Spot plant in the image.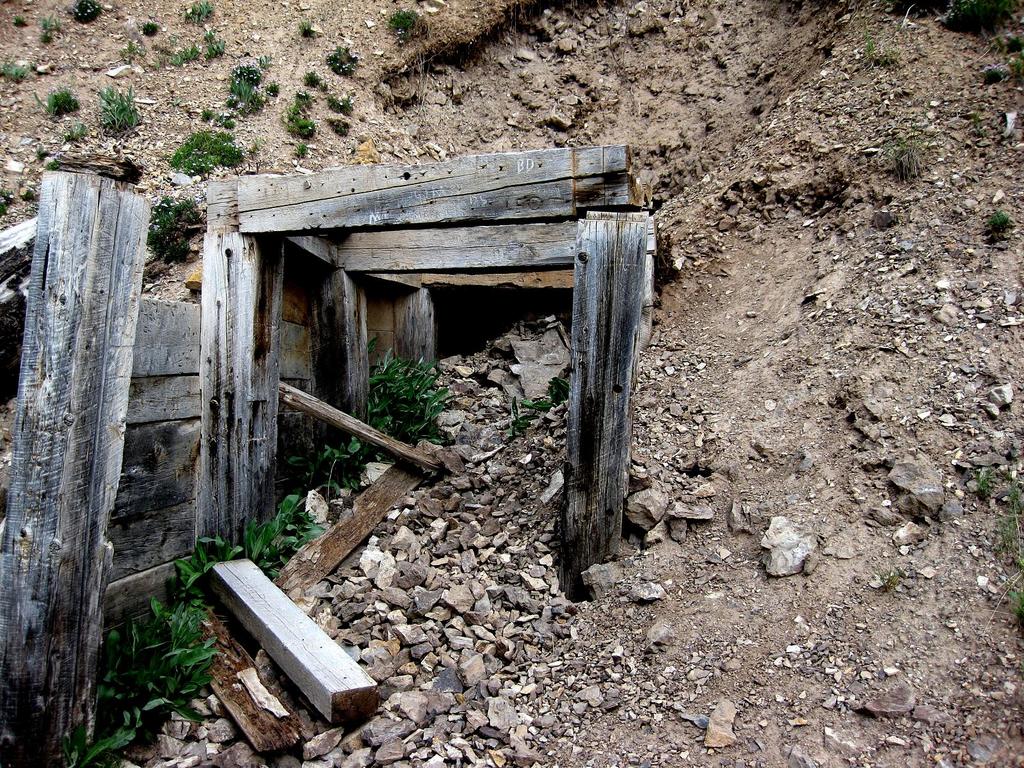
plant found at 42 13 65 40.
